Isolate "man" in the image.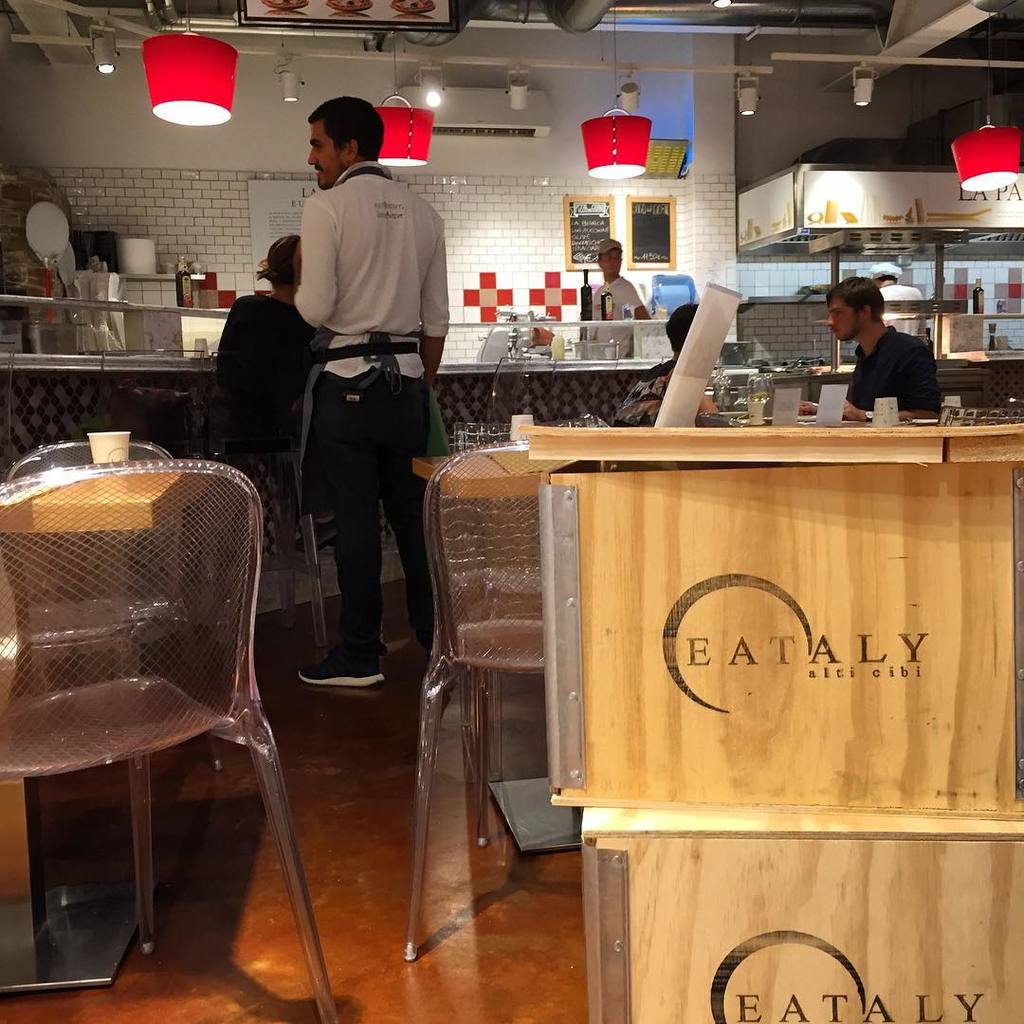
Isolated region: bbox(613, 299, 734, 425).
